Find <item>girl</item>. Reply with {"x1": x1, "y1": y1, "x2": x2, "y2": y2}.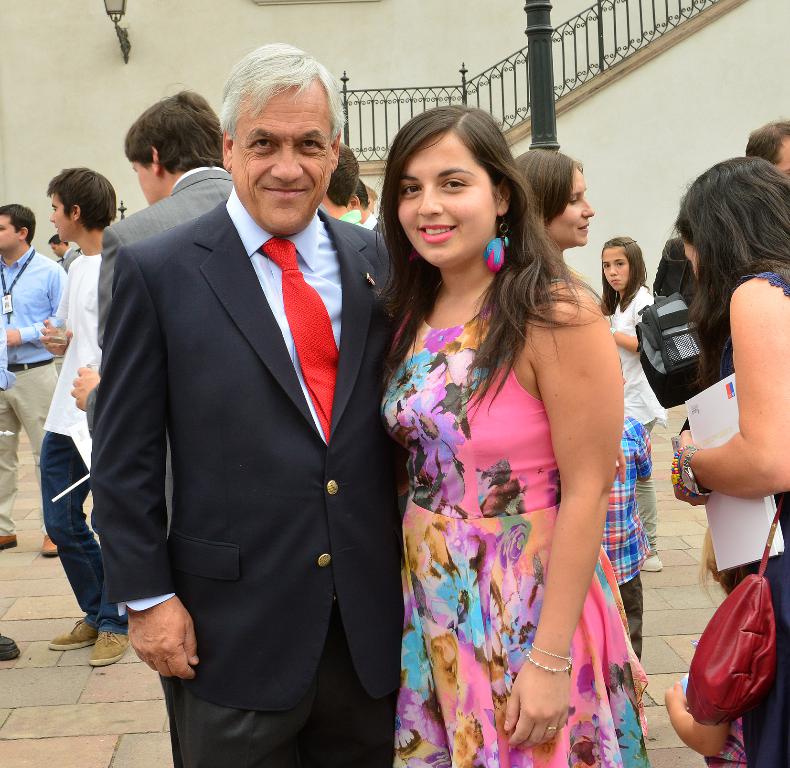
{"x1": 510, "y1": 138, "x2": 599, "y2": 281}.
